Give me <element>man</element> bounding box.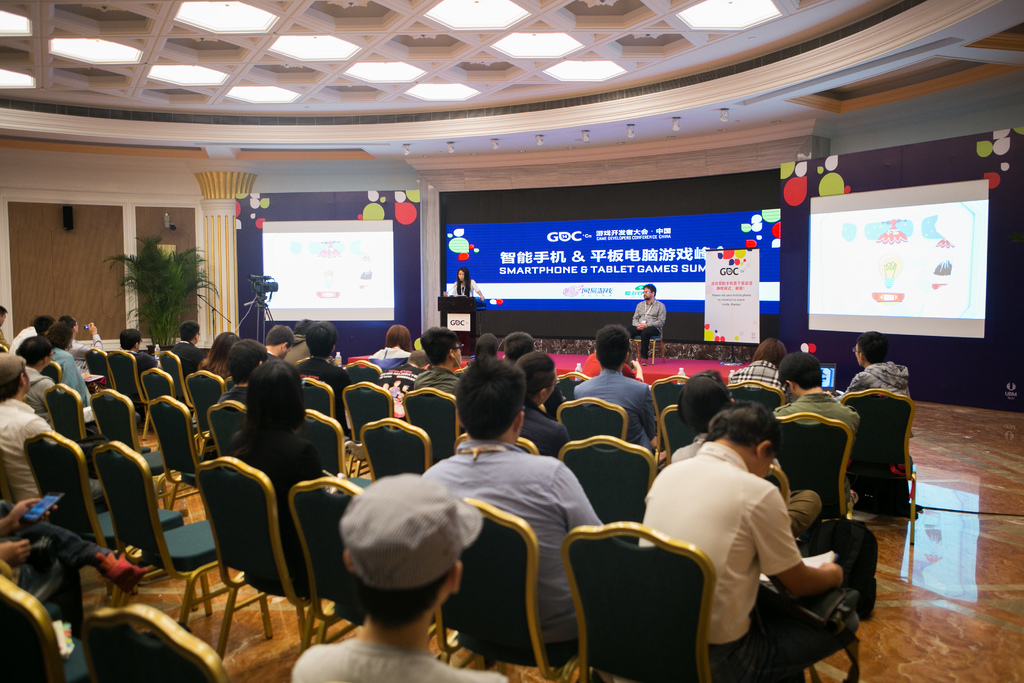
[x1=635, y1=398, x2=859, y2=679].
